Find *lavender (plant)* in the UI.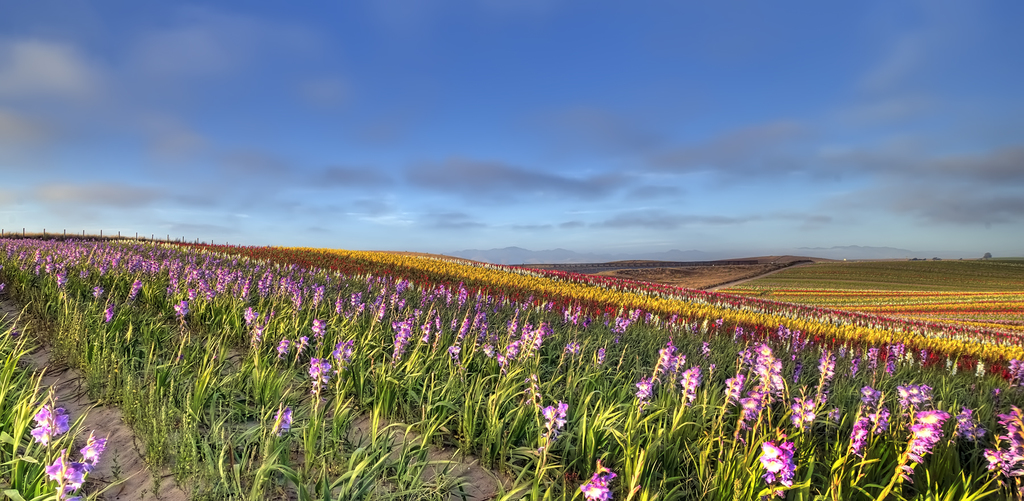
UI element at [302,353,324,402].
